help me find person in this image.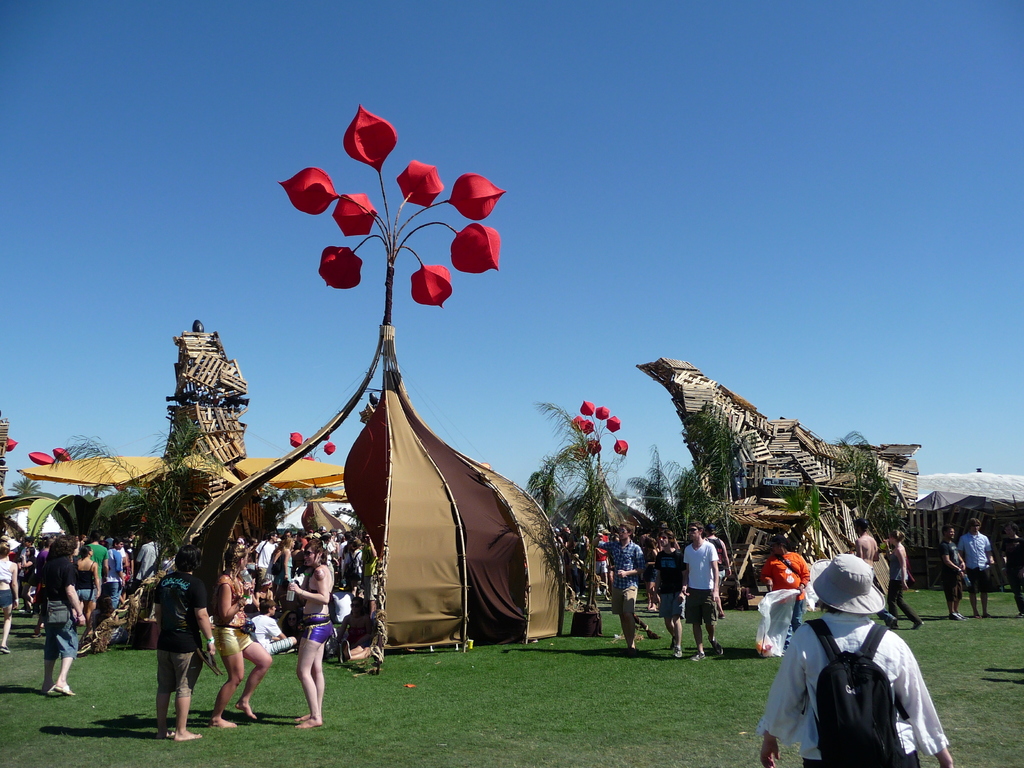
Found it: [635, 536, 664, 618].
